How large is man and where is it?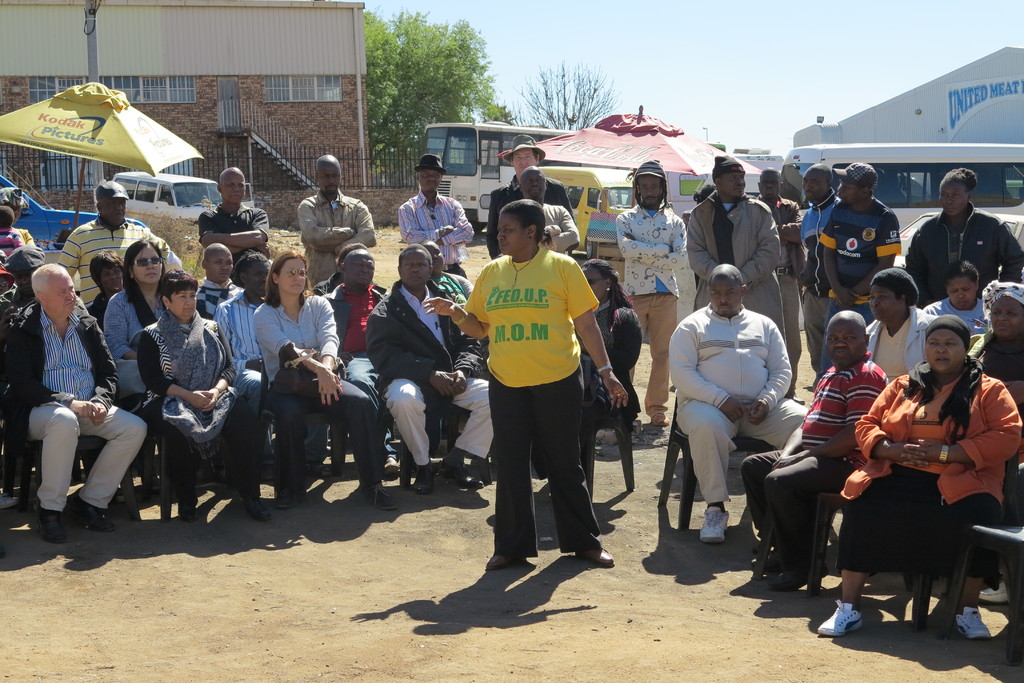
Bounding box: bbox=[796, 163, 838, 390].
